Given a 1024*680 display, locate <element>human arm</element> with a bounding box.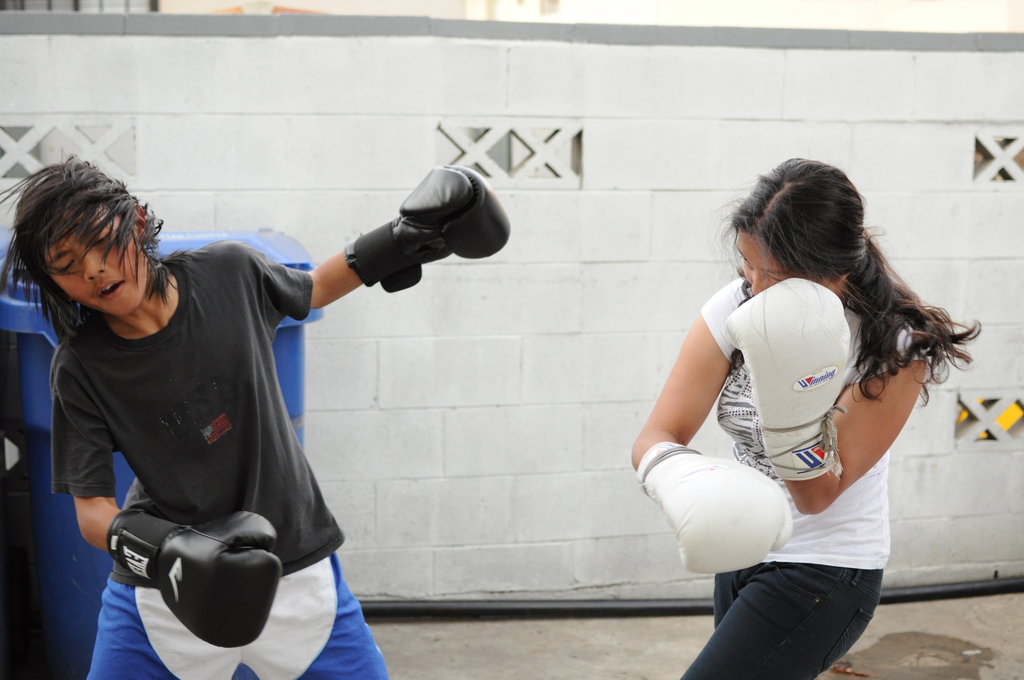
Located: box=[652, 291, 803, 509].
